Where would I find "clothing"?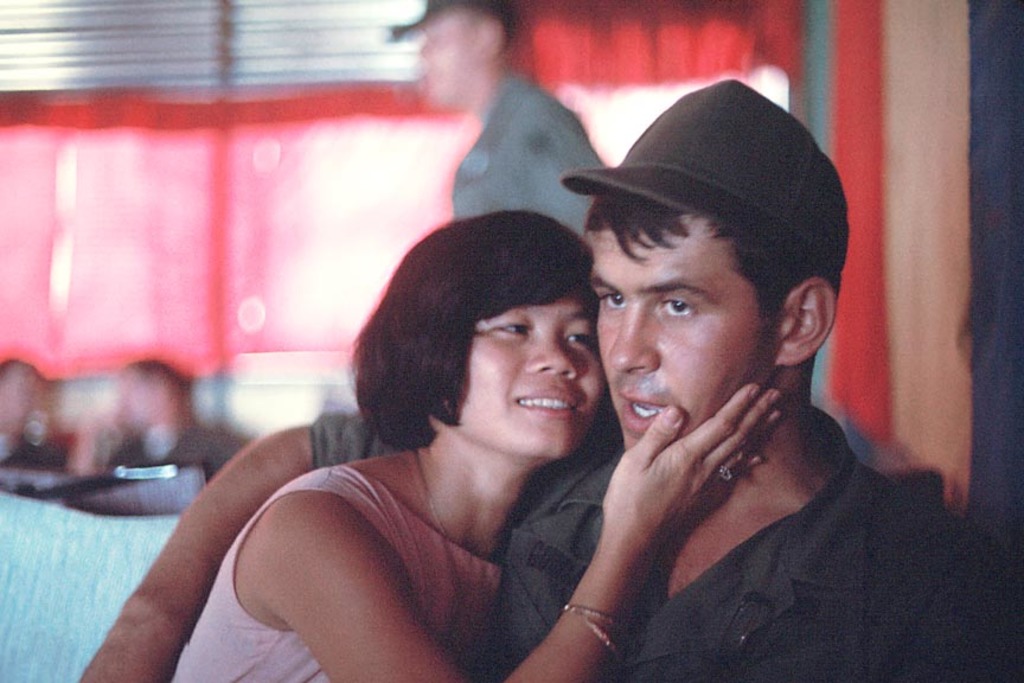
At [450, 74, 613, 224].
